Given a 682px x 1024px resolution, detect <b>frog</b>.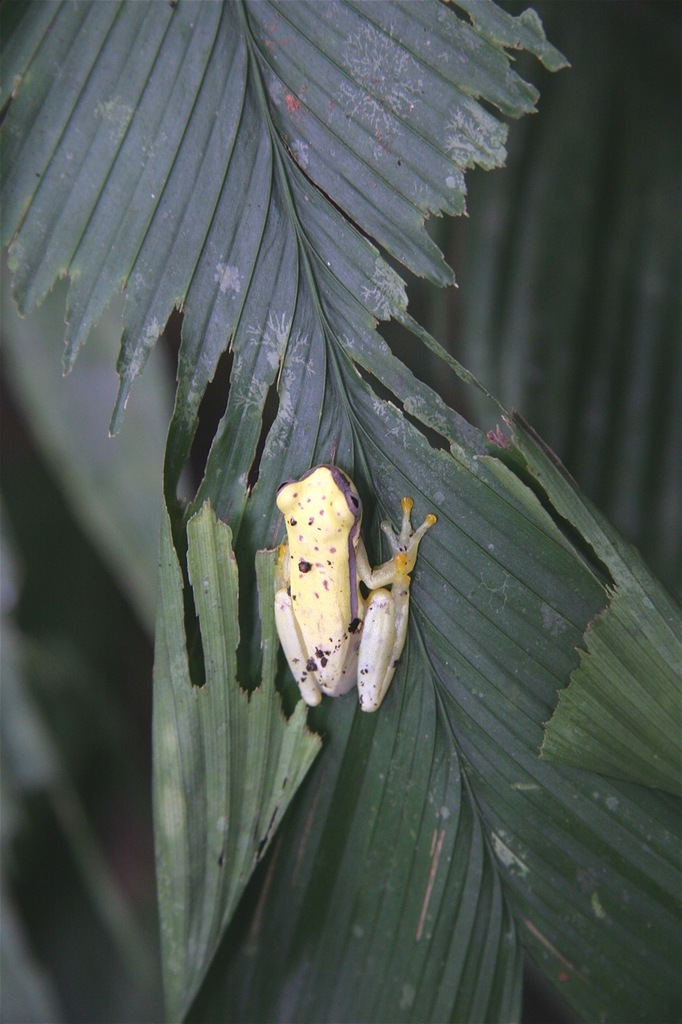
x1=272 y1=462 x2=437 y2=714.
